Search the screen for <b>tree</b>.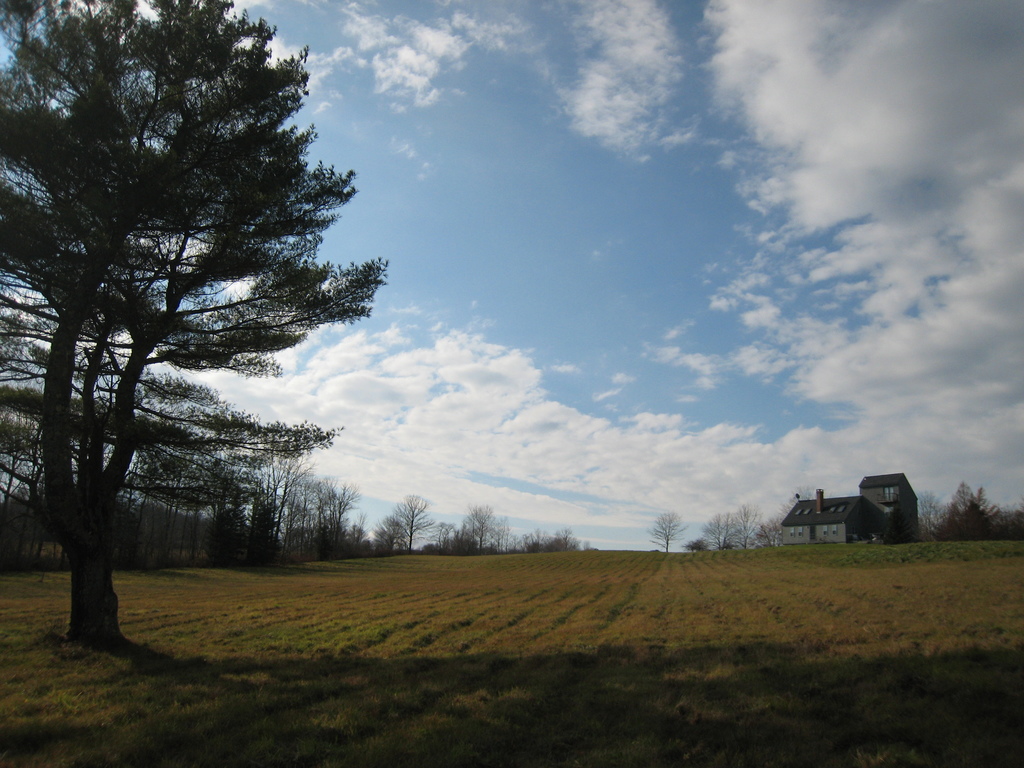
Found at crop(525, 529, 545, 554).
